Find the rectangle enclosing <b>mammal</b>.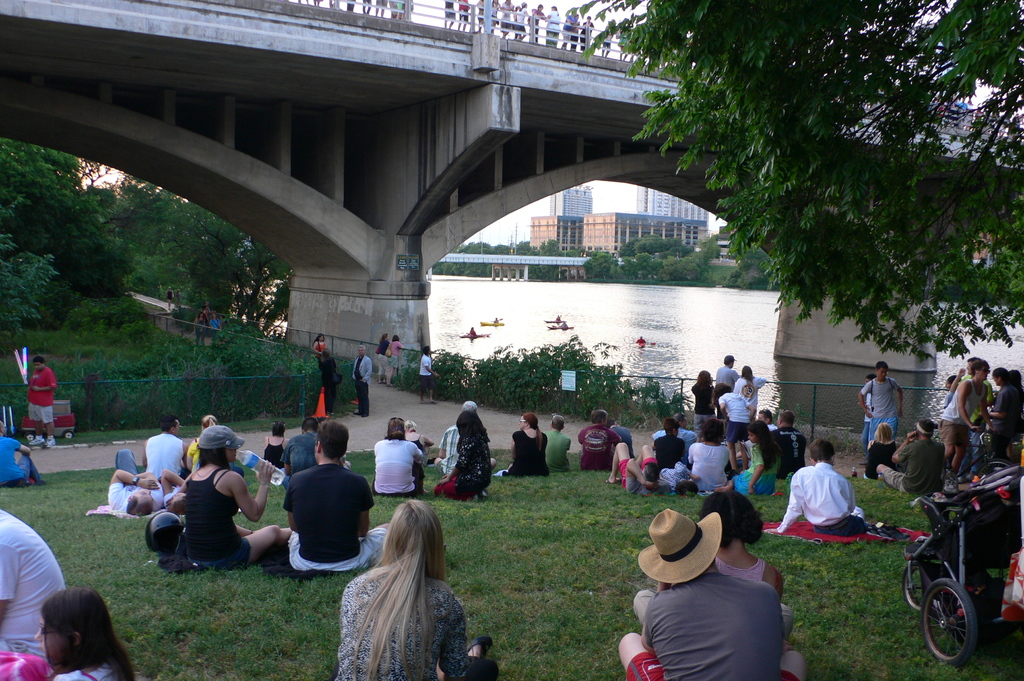
[988,364,1023,463].
